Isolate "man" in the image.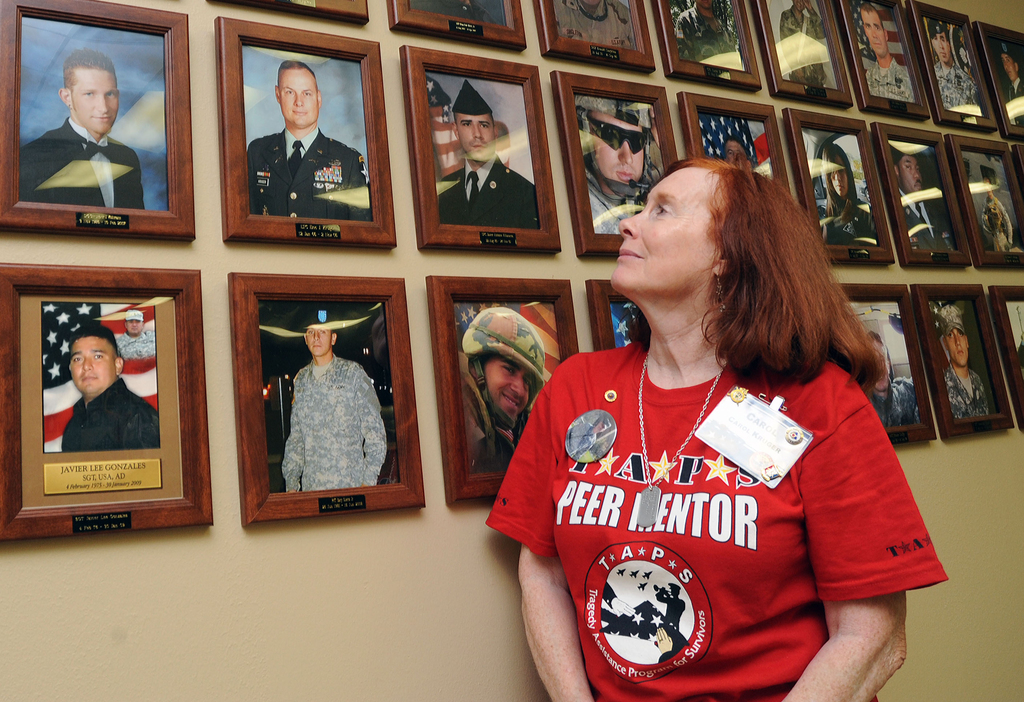
Isolated region: <bbox>440, 76, 541, 230</bbox>.
